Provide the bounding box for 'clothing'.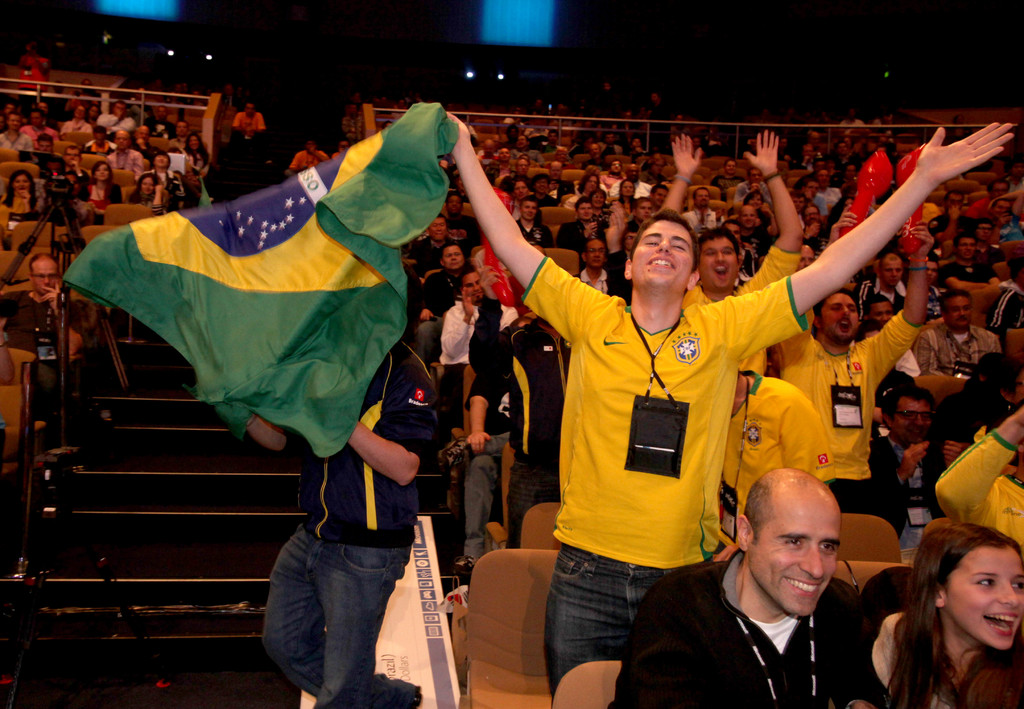
939/415/1023/562.
